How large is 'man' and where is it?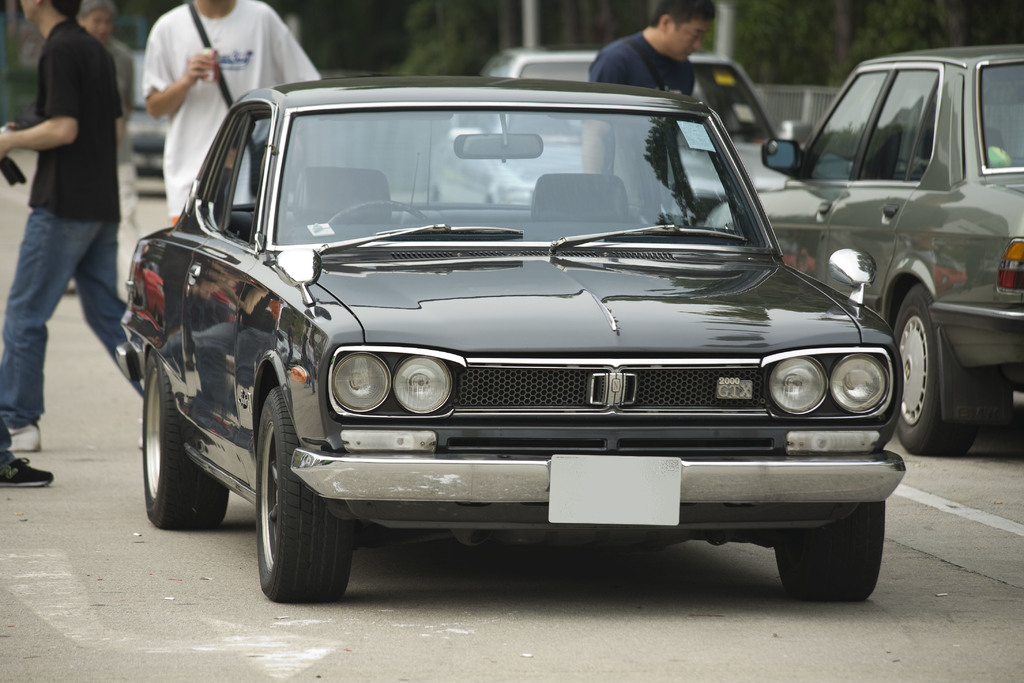
Bounding box: Rect(141, 0, 320, 223).
